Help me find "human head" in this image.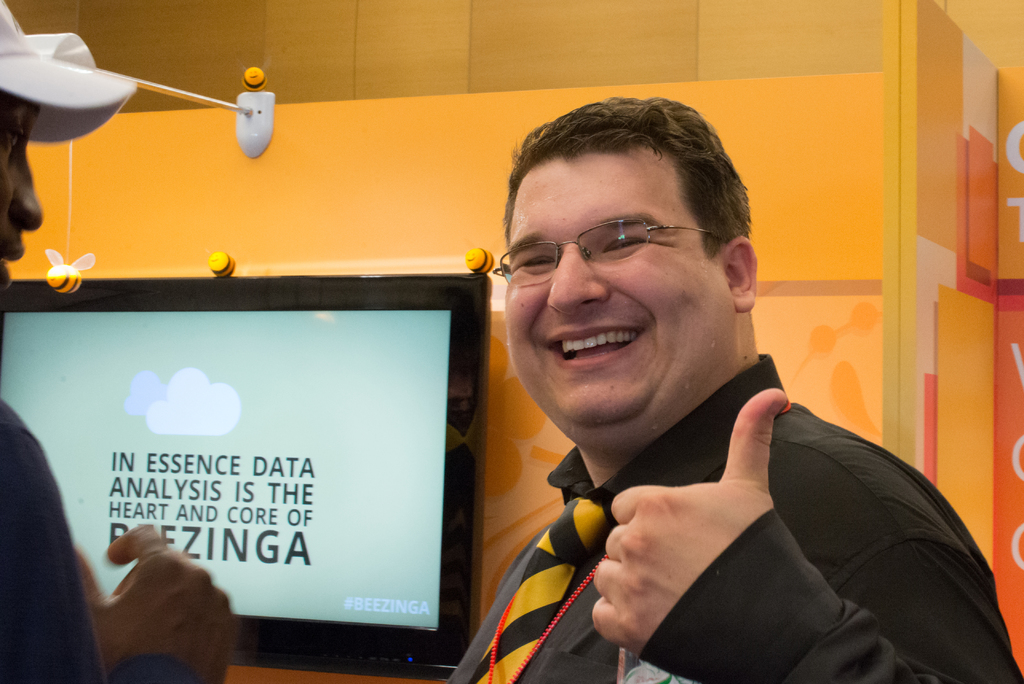
Found it: locate(0, 0, 45, 325).
